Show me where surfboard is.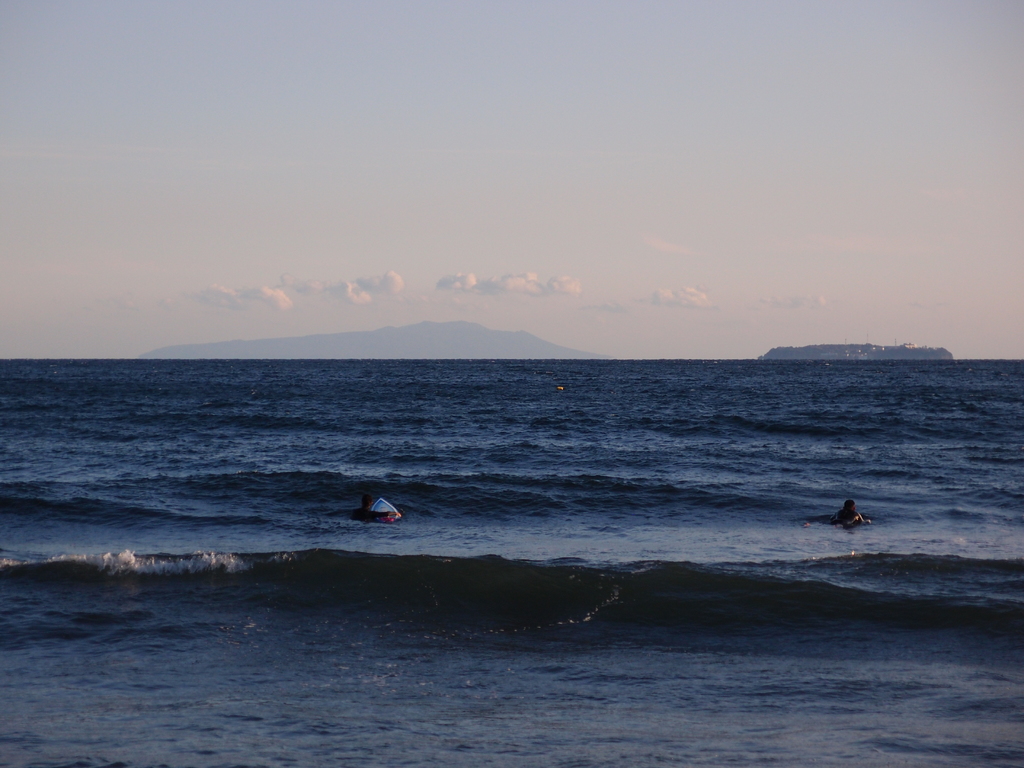
surfboard is at x1=369 y1=499 x2=398 y2=514.
